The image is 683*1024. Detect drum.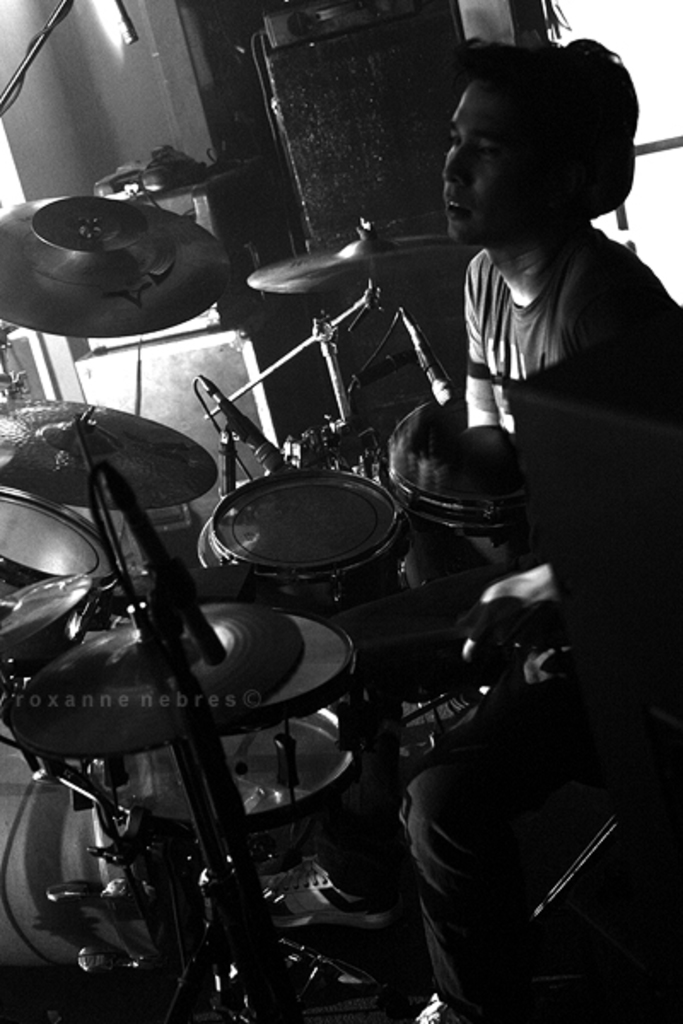
Detection: BBox(193, 471, 418, 604).
